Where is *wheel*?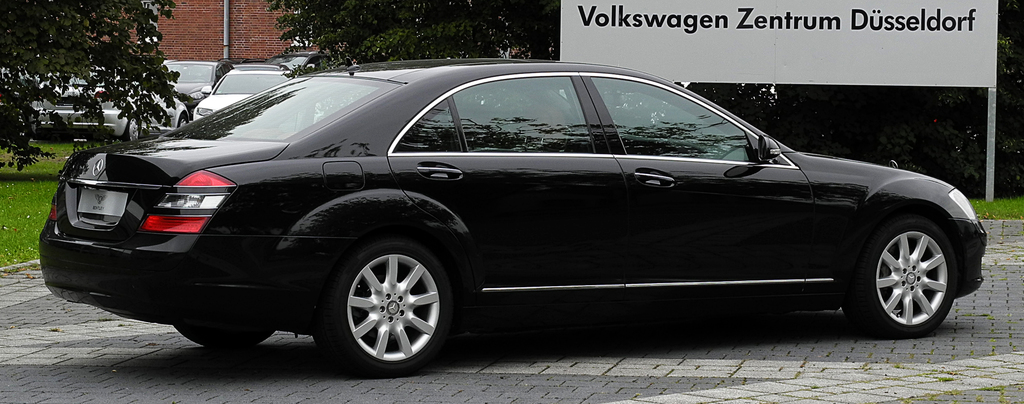
<box>119,115,135,140</box>.
